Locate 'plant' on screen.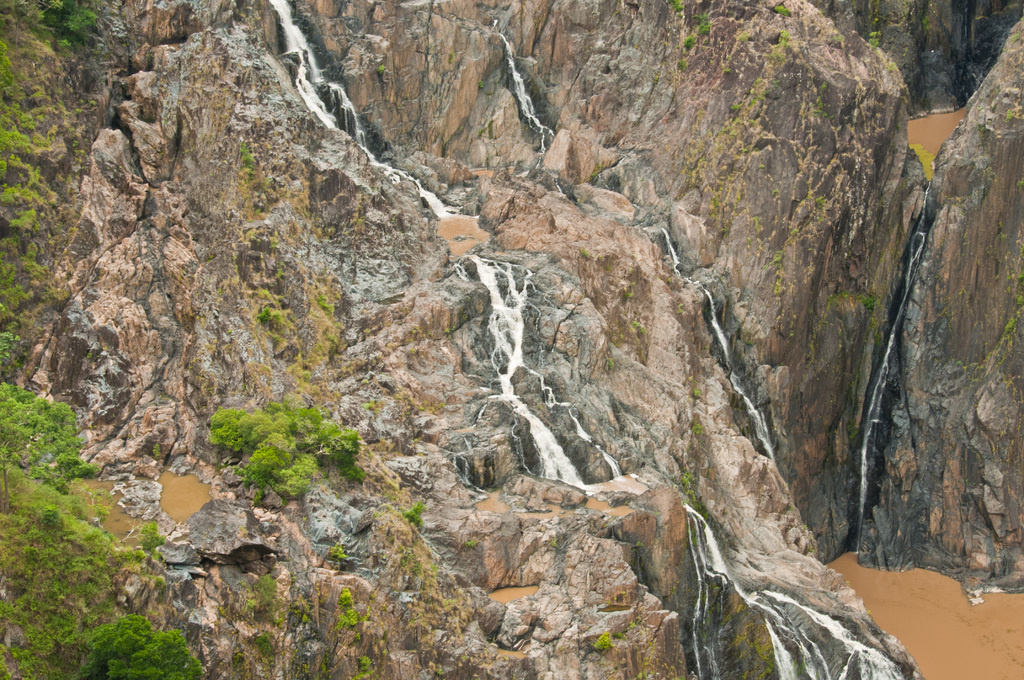
On screen at [left=371, top=502, right=404, bottom=522].
